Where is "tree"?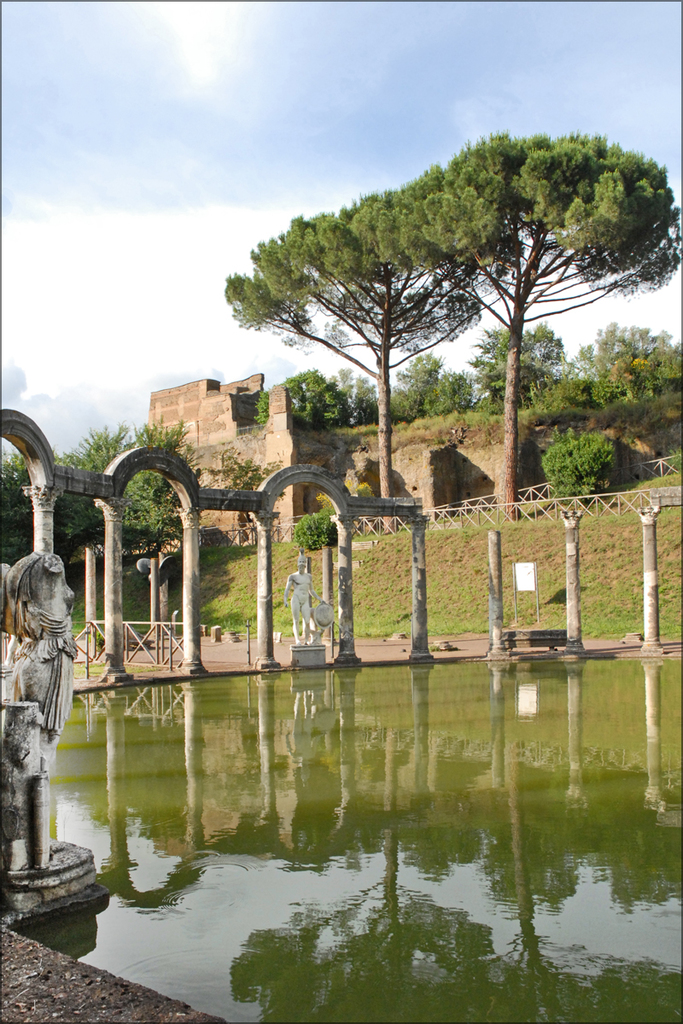
539/422/621/504.
